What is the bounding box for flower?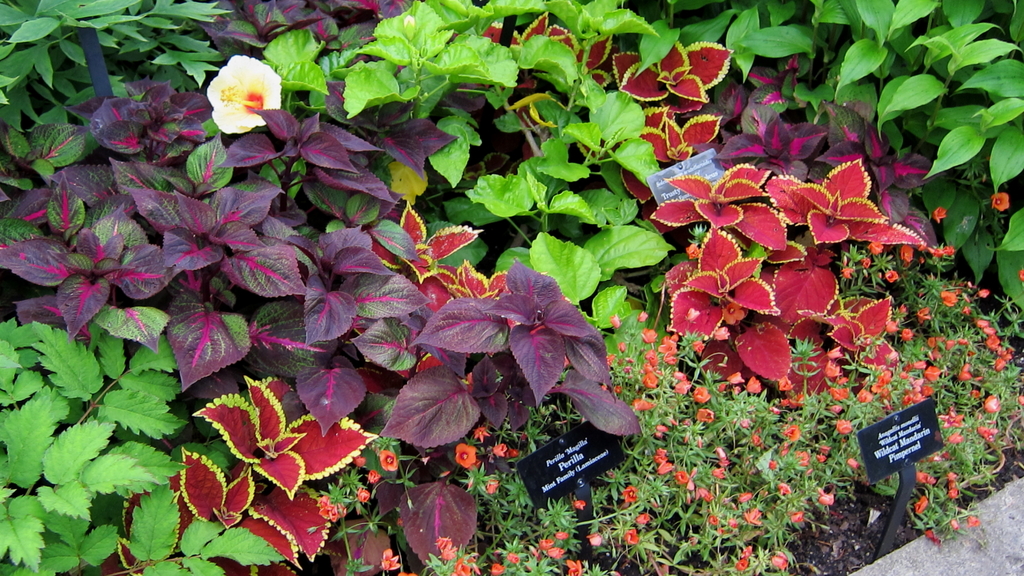
select_region(193, 44, 287, 134).
